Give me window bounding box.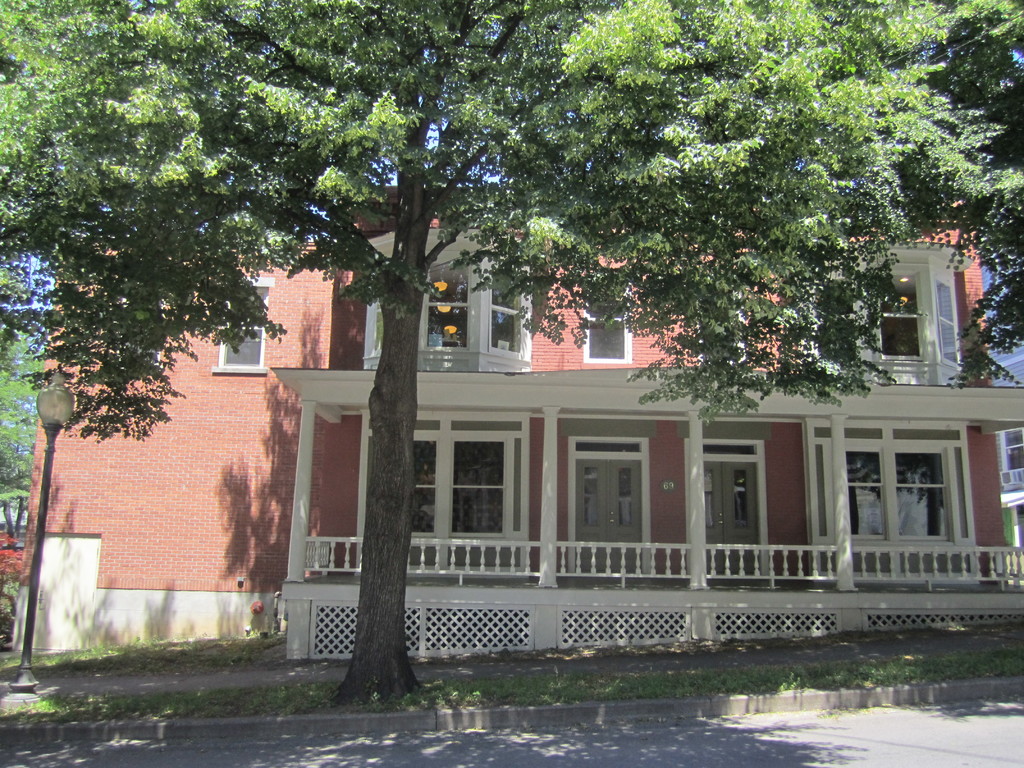
box(584, 276, 632, 365).
